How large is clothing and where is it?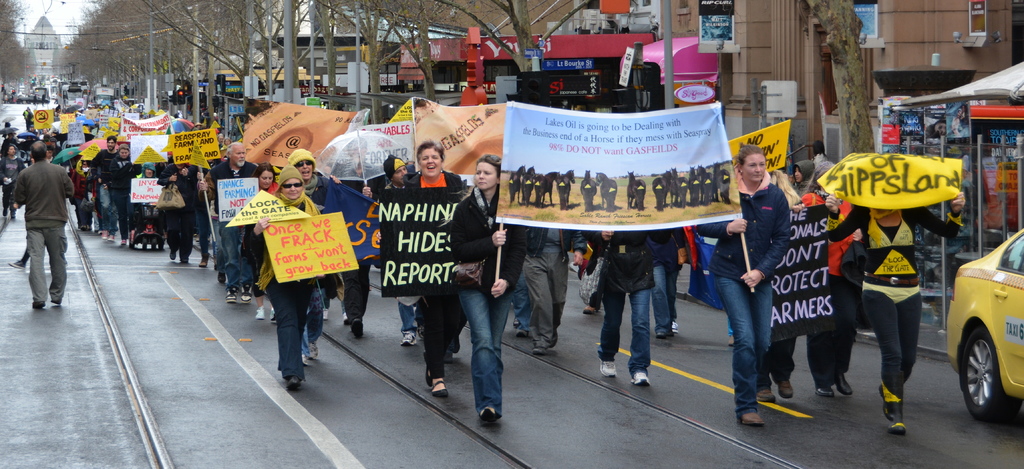
Bounding box: <box>89,145,119,217</box>.
